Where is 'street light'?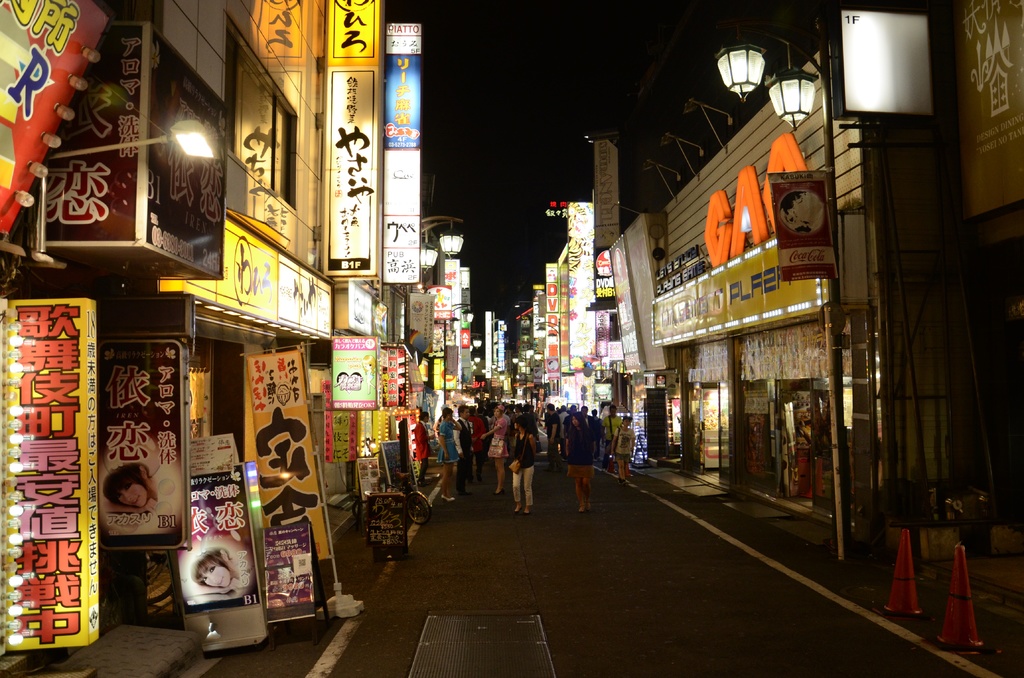
{"left": 49, "top": 104, "right": 228, "bottom": 168}.
